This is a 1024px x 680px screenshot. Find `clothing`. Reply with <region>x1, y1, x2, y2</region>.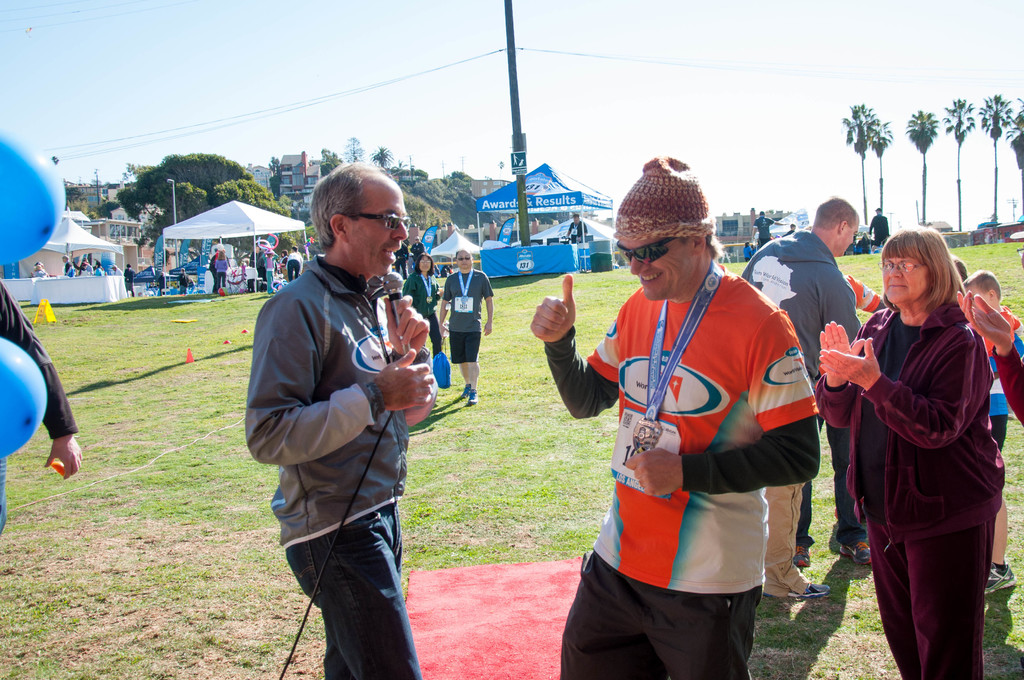
<region>150, 284, 158, 286</region>.
